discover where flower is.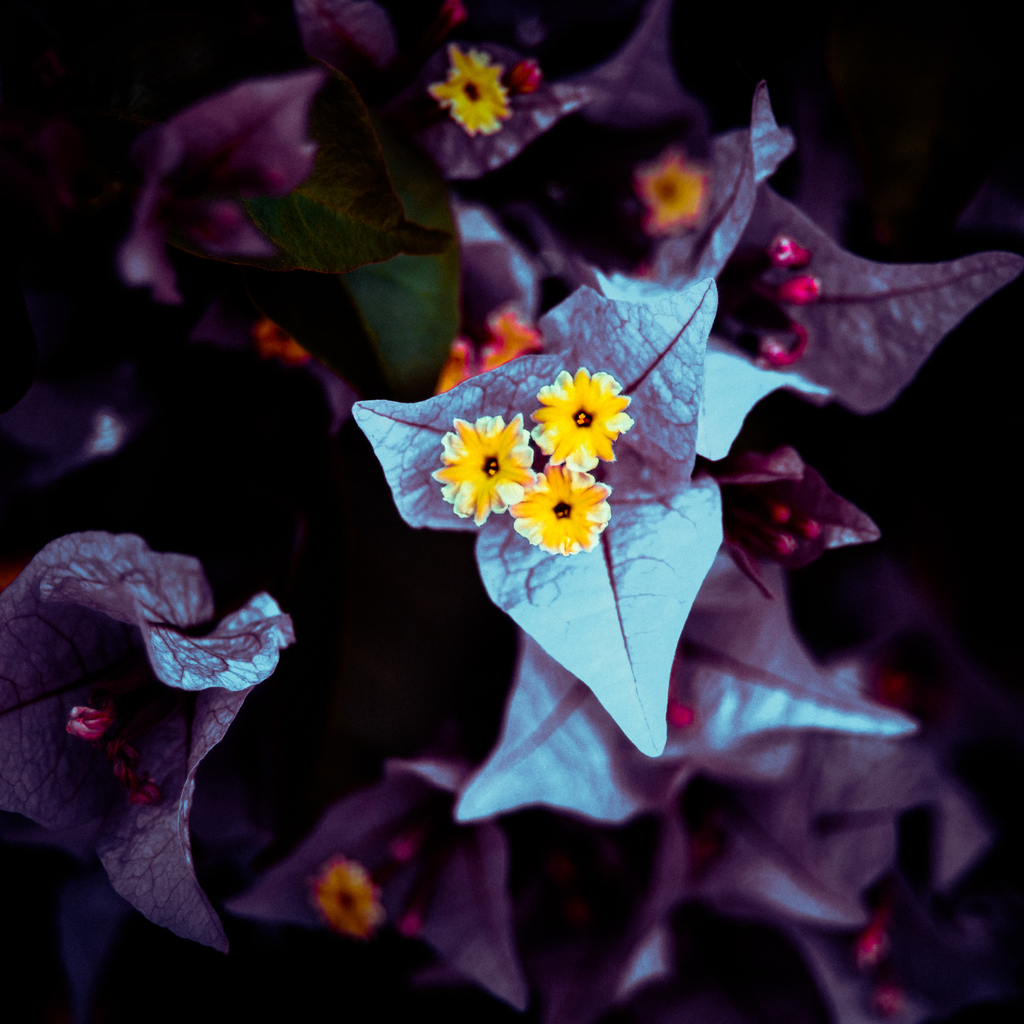
Discovered at Rect(321, 855, 393, 946).
